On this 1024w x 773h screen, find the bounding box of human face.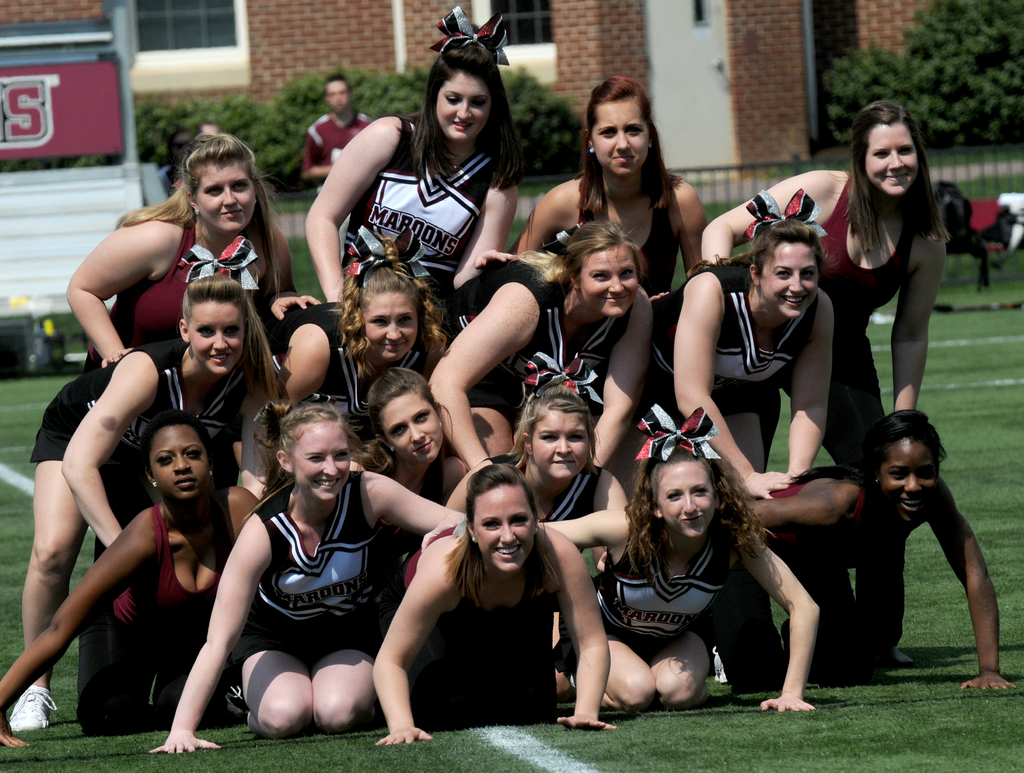
Bounding box: [left=363, top=292, right=418, bottom=363].
